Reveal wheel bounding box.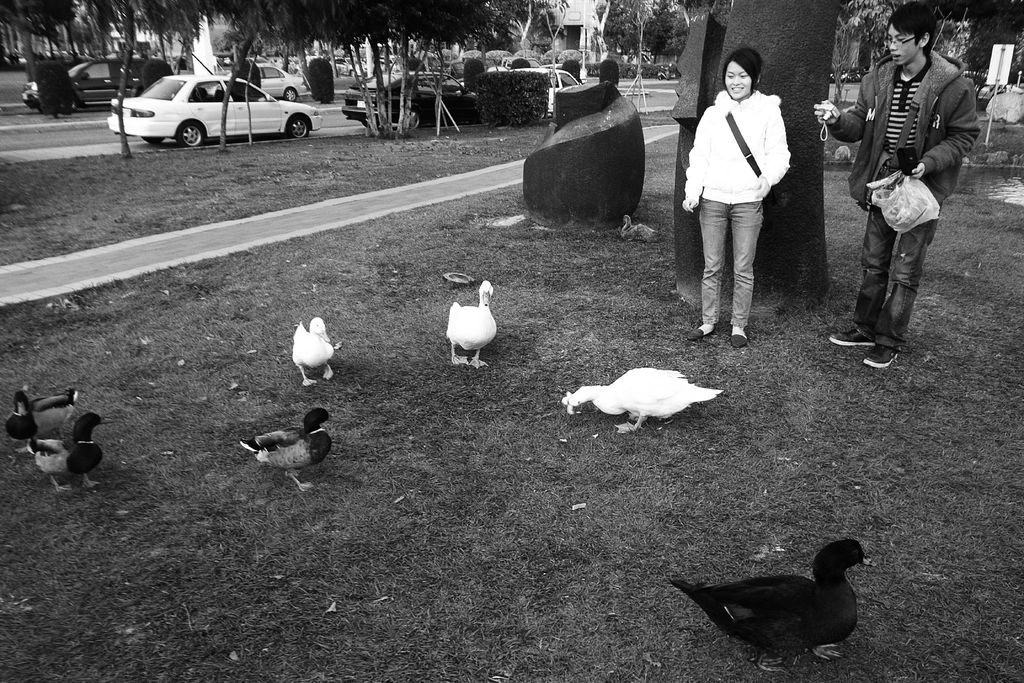
Revealed: locate(179, 120, 205, 150).
